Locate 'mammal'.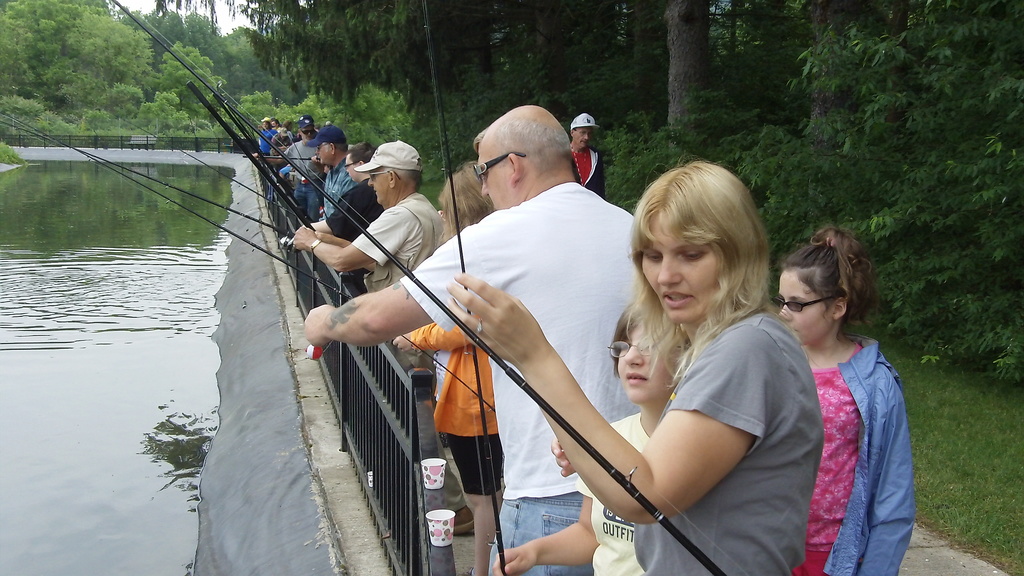
Bounding box: [x1=442, y1=151, x2=824, y2=575].
